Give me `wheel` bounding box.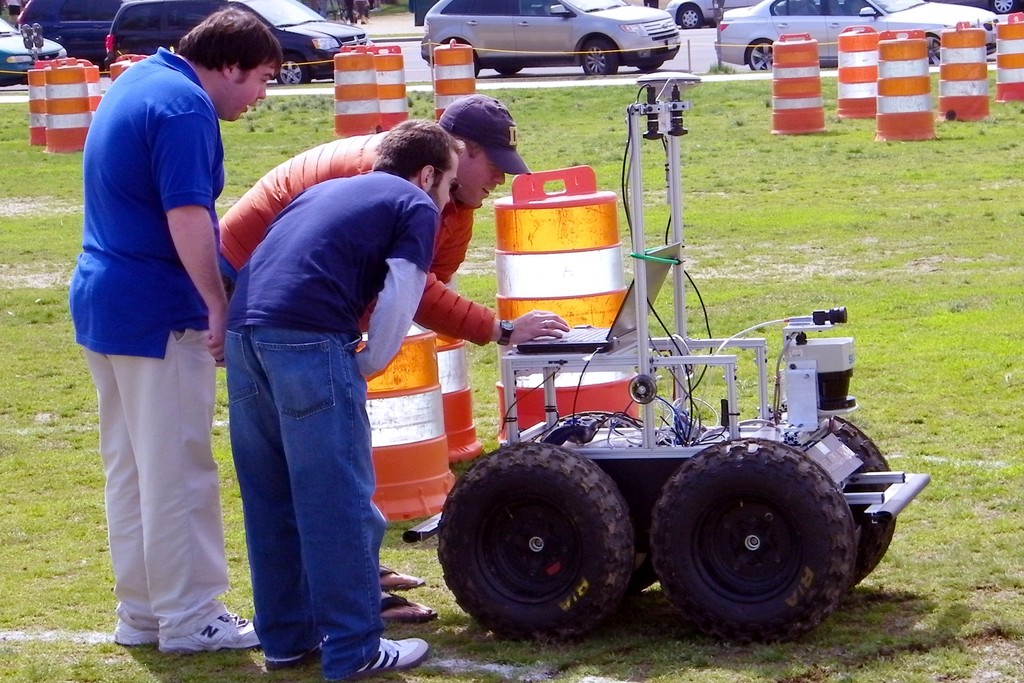
BBox(989, 0, 1015, 12).
